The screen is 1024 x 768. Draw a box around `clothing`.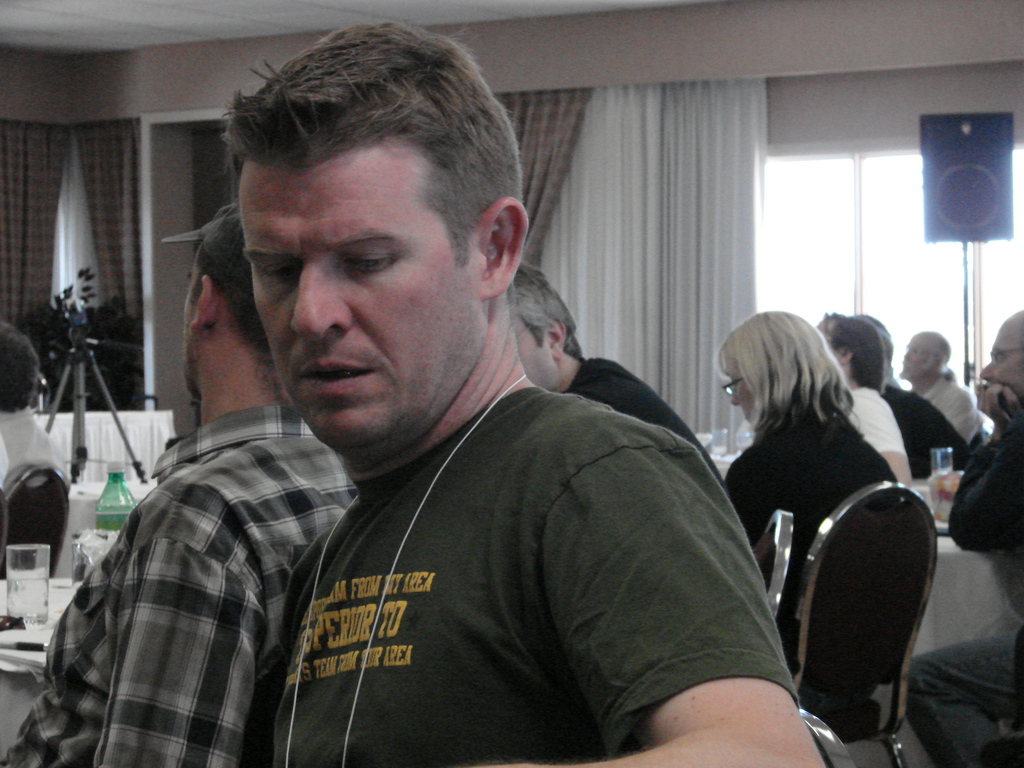
l=920, t=372, r=989, b=447.
